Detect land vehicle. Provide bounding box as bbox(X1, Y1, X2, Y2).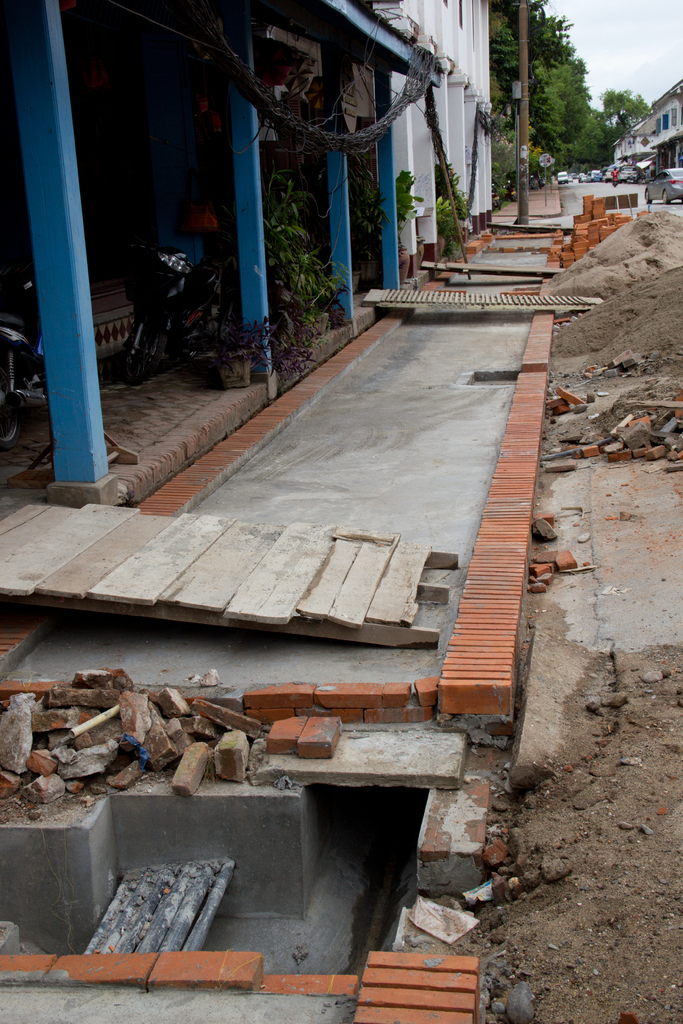
bbox(580, 172, 587, 182).
